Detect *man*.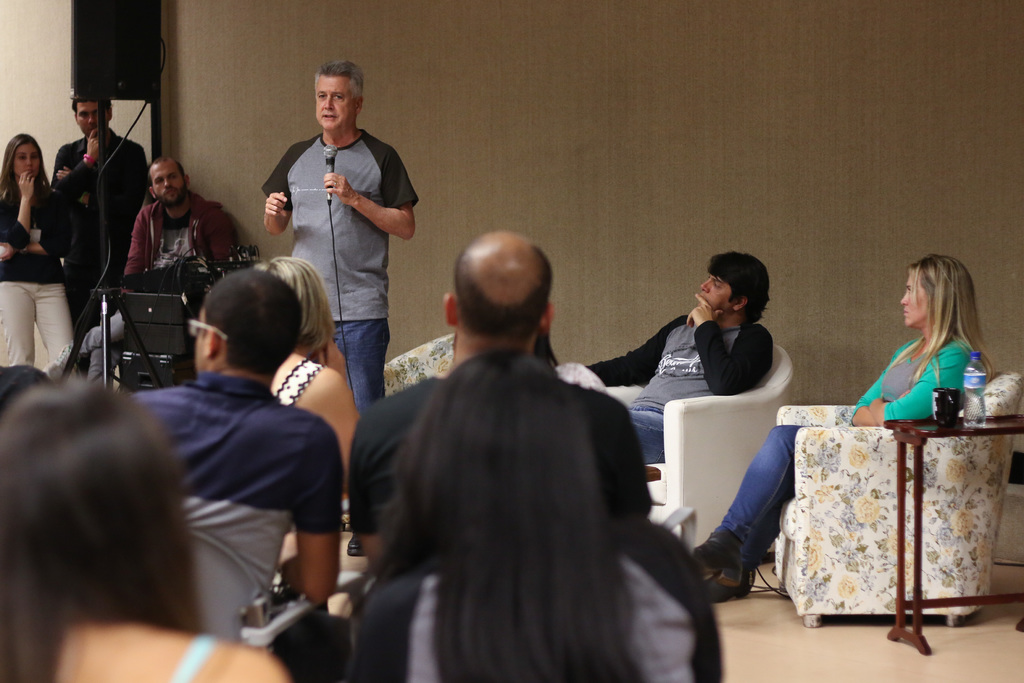
Detected at [586, 250, 773, 465].
